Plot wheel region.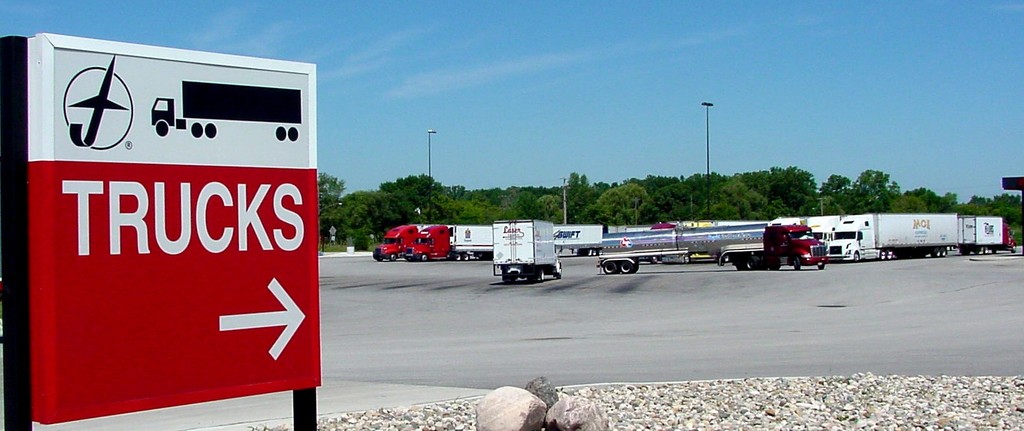
Plotted at [x1=1012, y1=244, x2=1016, y2=253].
